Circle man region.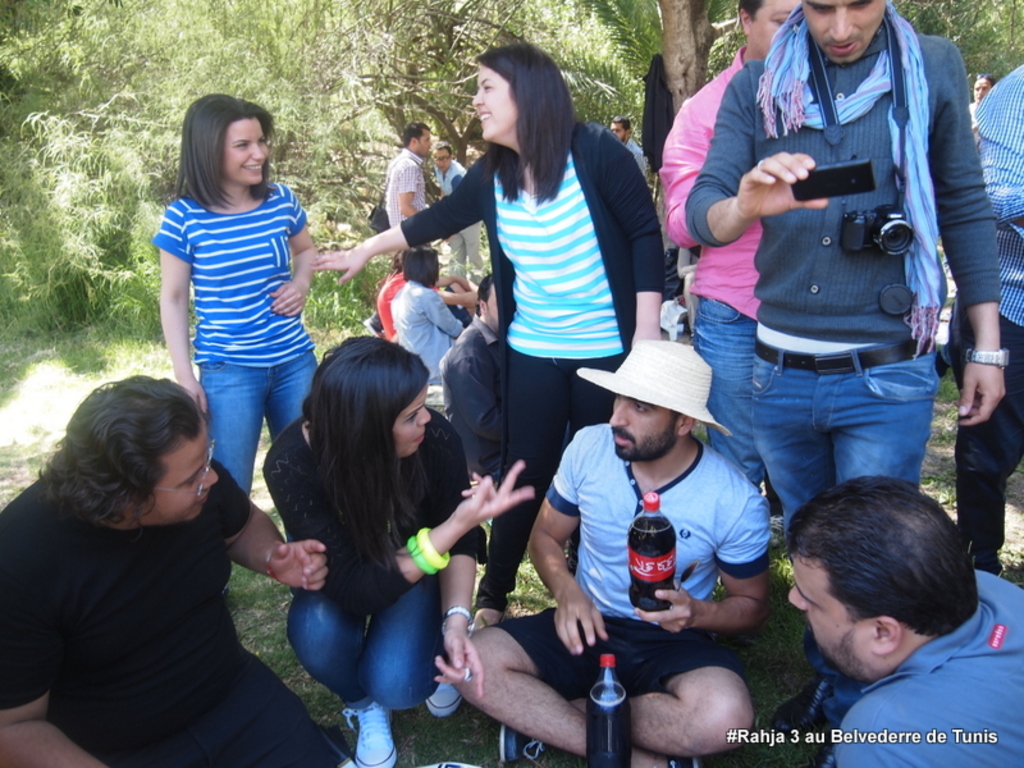
Region: [left=608, top=114, right=648, bottom=164].
